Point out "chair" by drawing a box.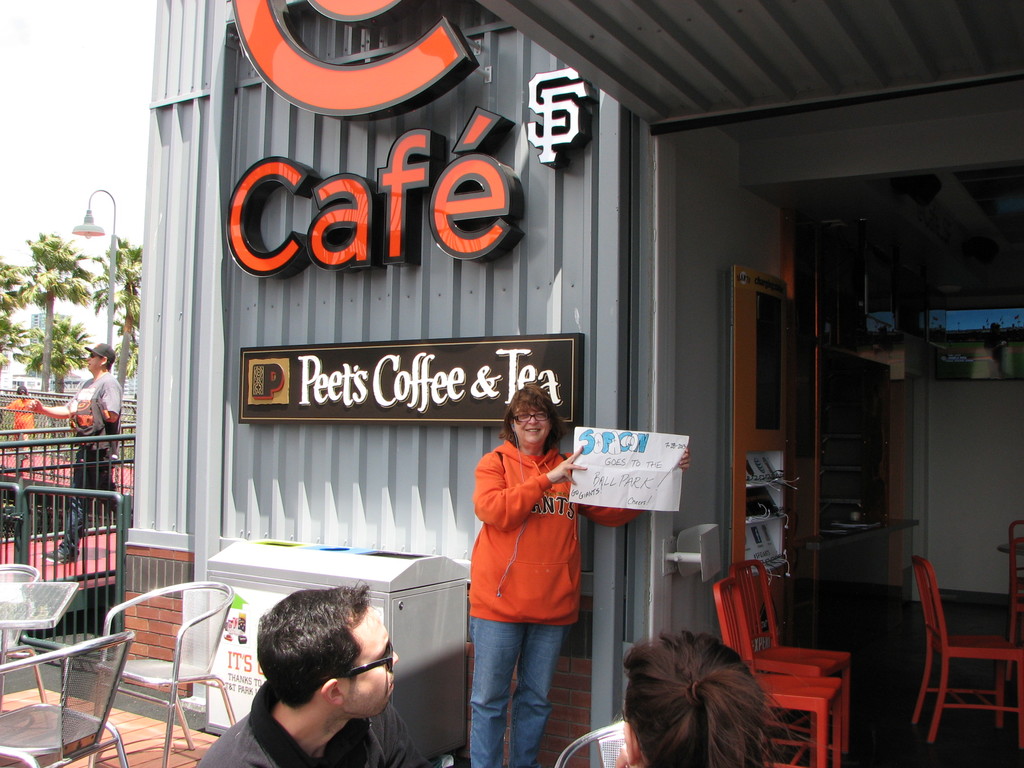
bbox=(1011, 521, 1023, 631).
